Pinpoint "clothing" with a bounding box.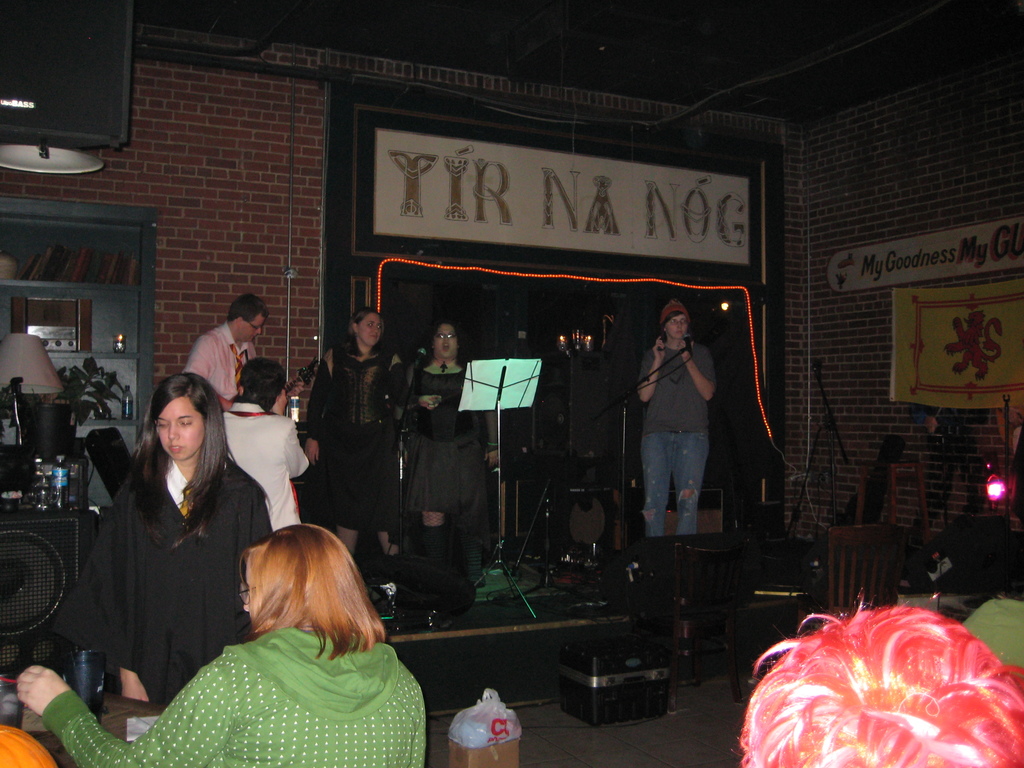
33/612/438/767.
